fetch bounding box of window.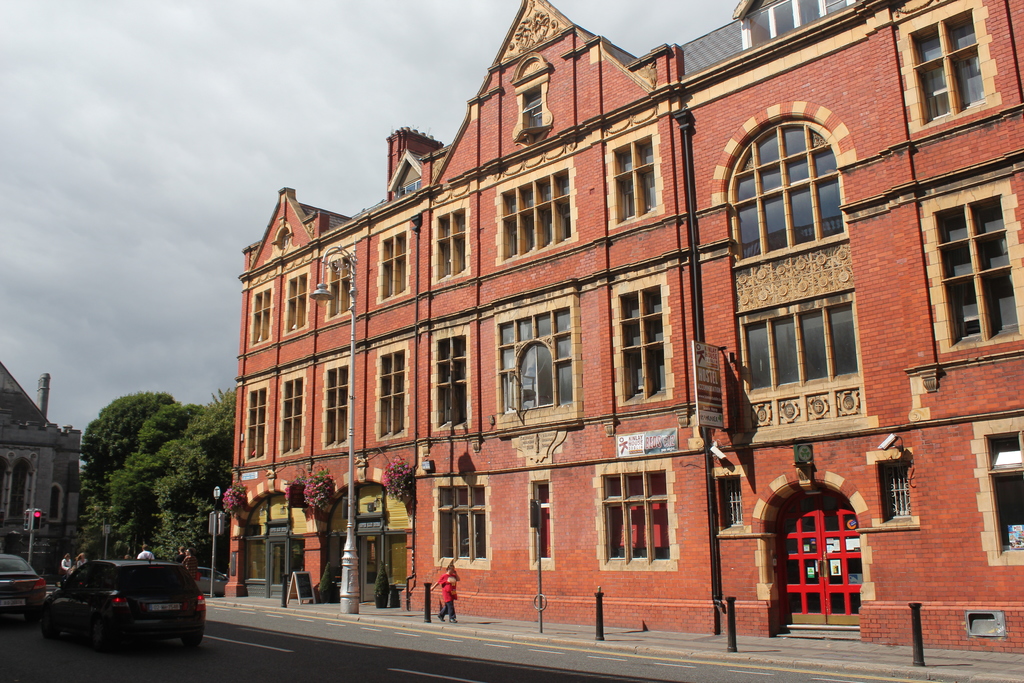
Bbox: [left=432, top=474, right=497, bottom=573].
